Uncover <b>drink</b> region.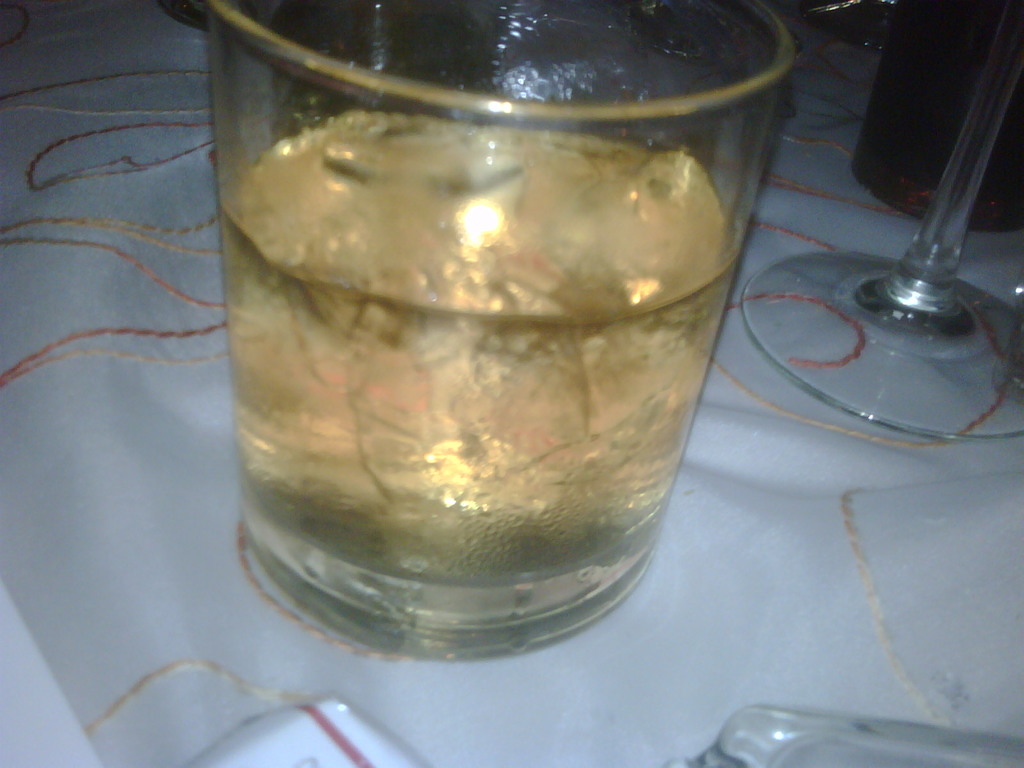
Uncovered: rect(216, 105, 739, 587).
